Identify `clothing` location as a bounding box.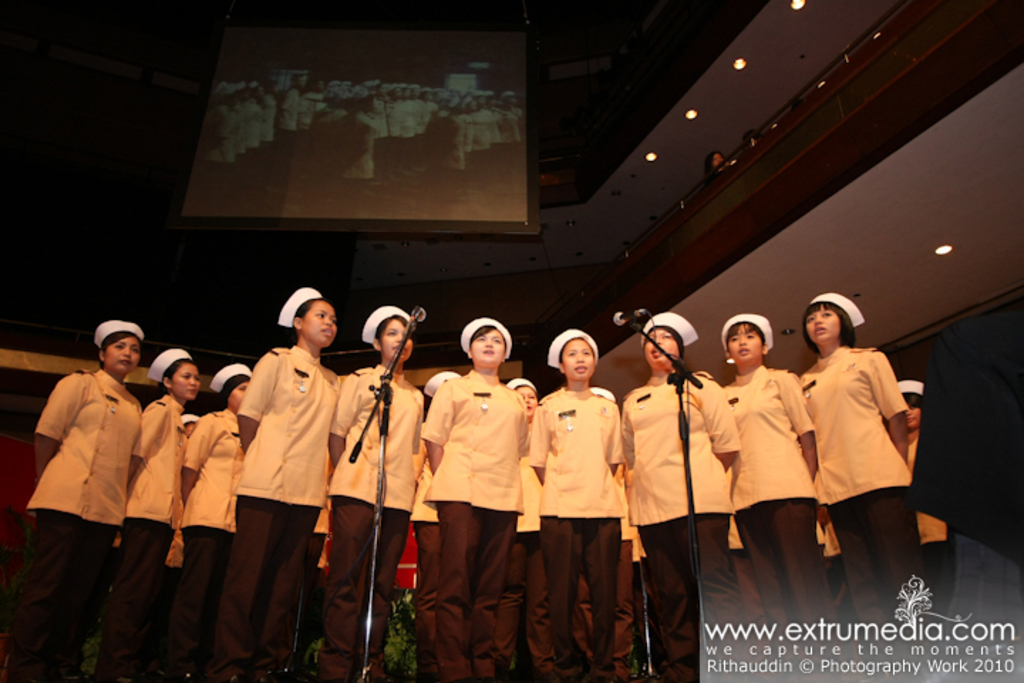
91, 383, 193, 674.
